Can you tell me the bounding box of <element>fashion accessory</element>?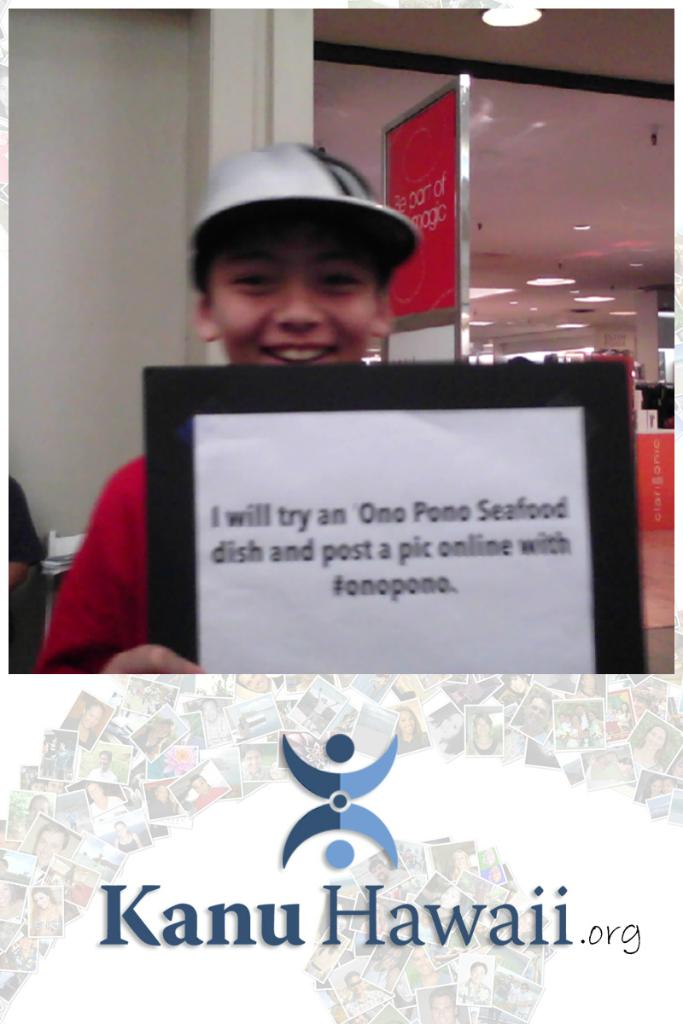
region(186, 141, 428, 281).
